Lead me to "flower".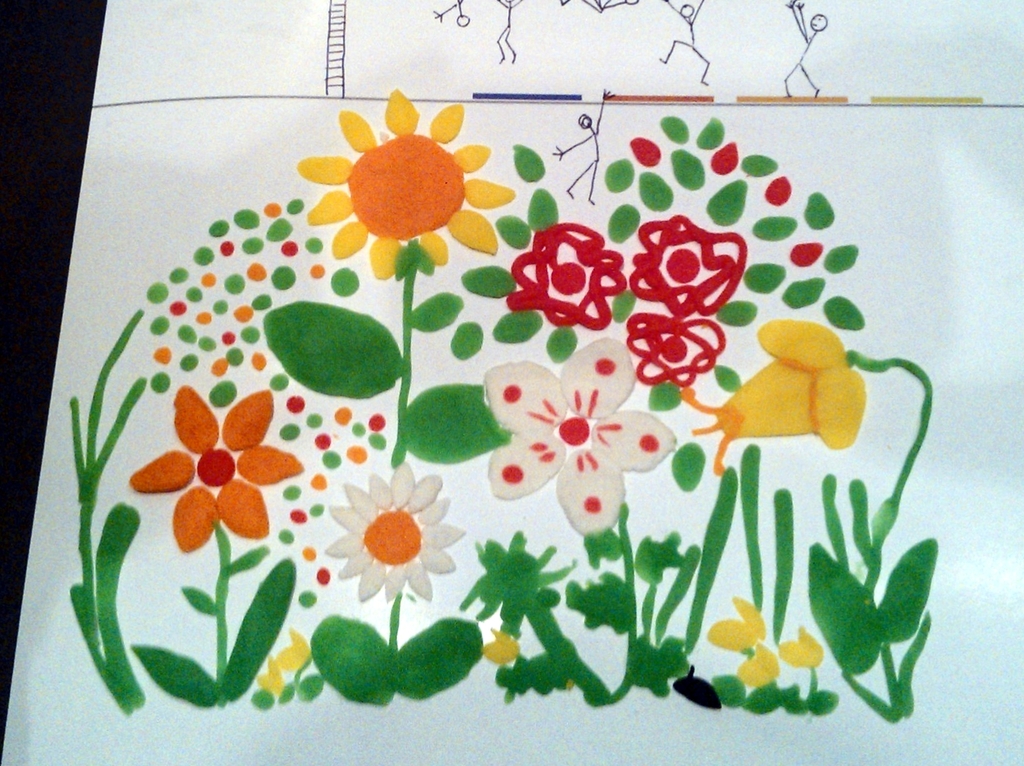
Lead to 260/655/293/694.
